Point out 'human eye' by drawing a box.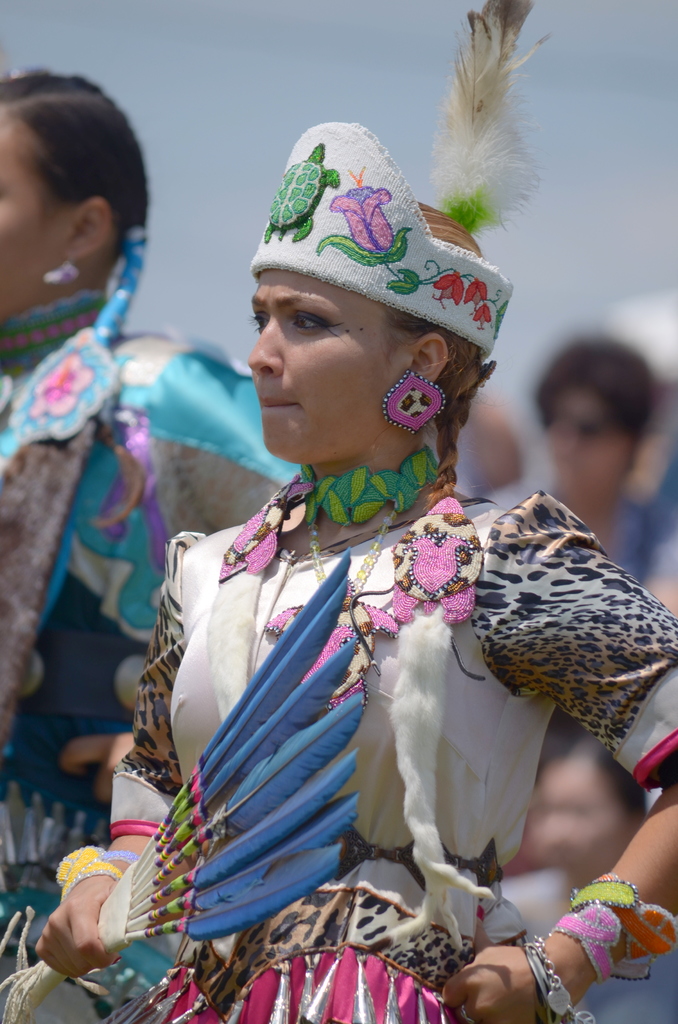
rect(251, 308, 268, 335).
